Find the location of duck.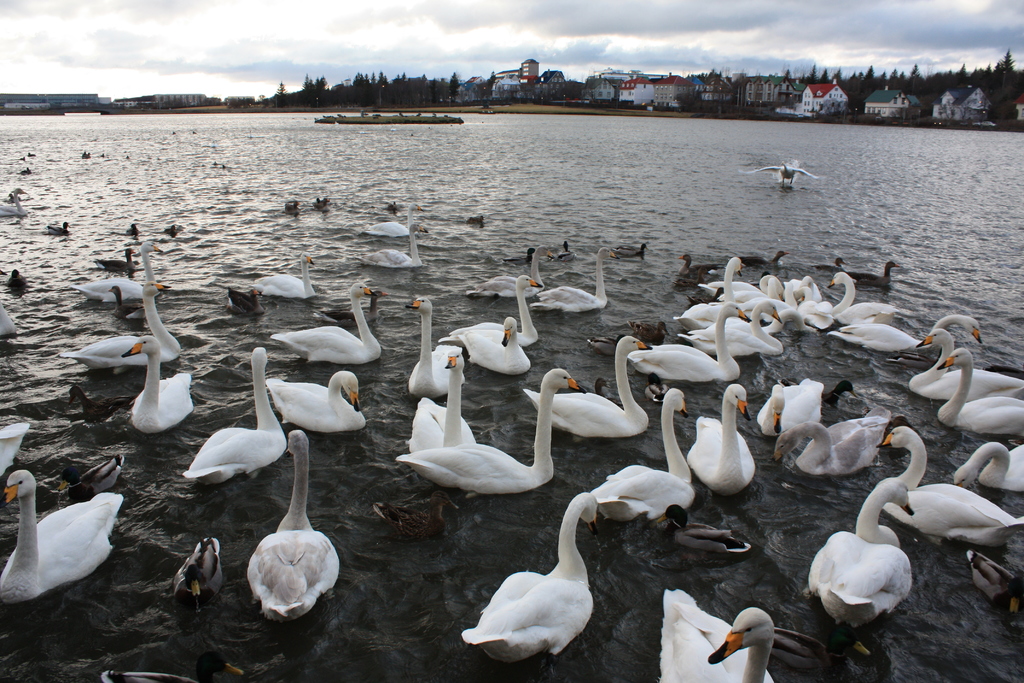
Location: 351, 220, 430, 286.
